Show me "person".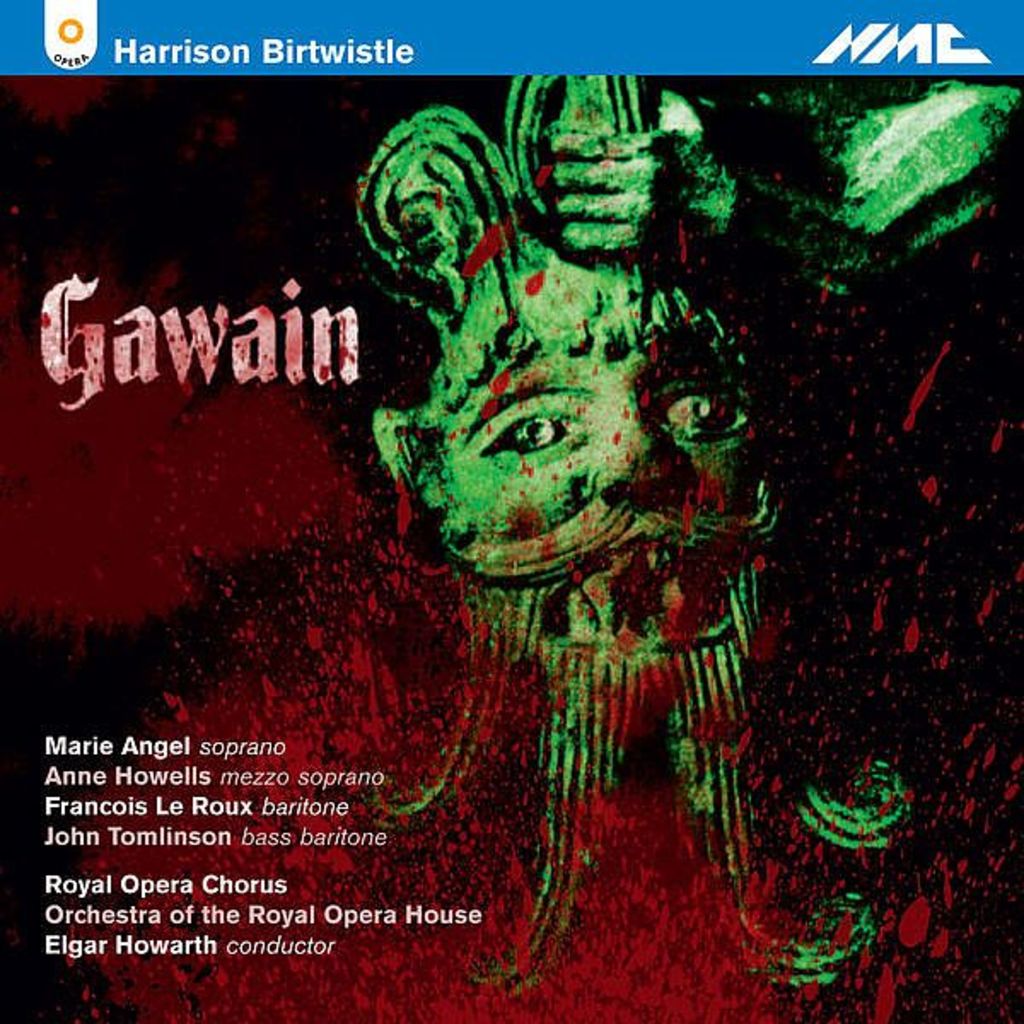
"person" is here: pyautogui.locateOnScreen(348, 73, 915, 1022).
